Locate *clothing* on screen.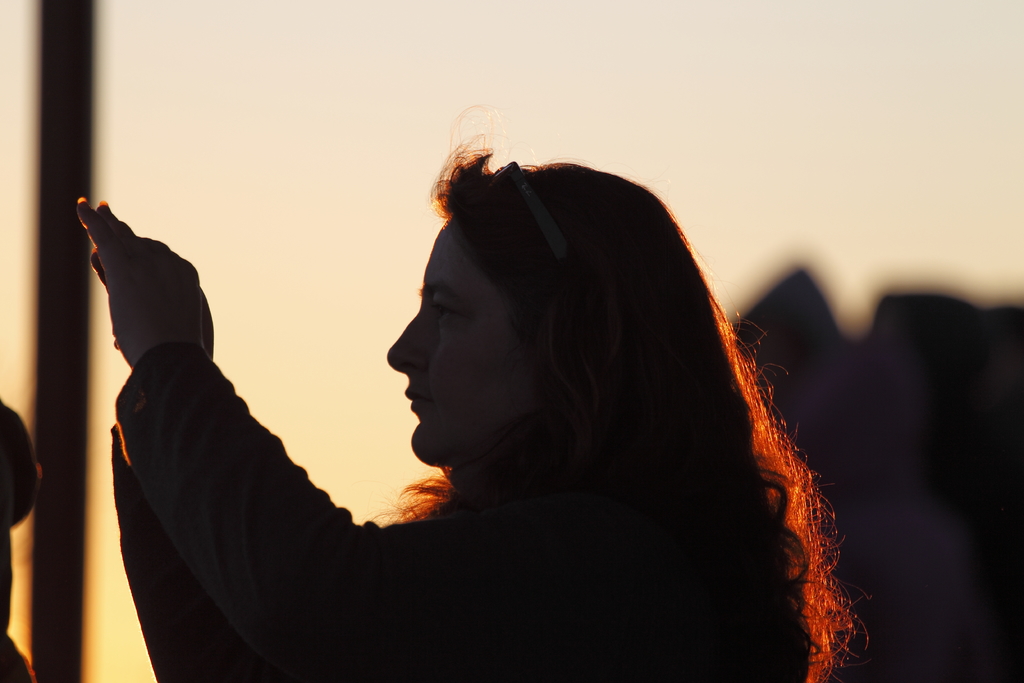
On screen at pyautogui.locateOnScreen(107, 390, 809, 682).
